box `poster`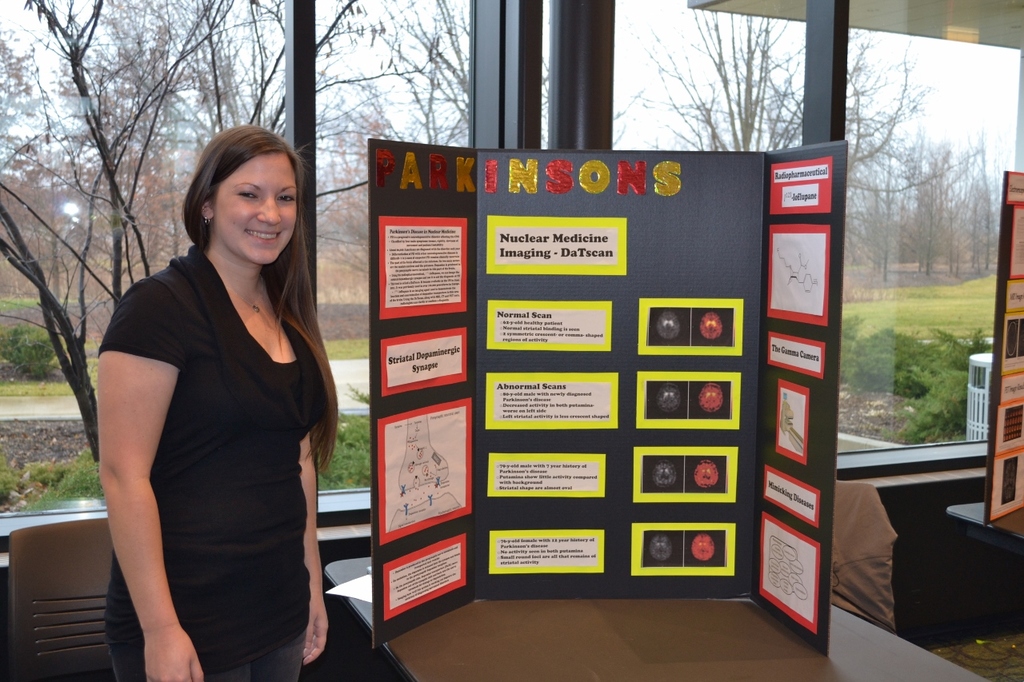
bbox=(637, 368, 744, 428)
